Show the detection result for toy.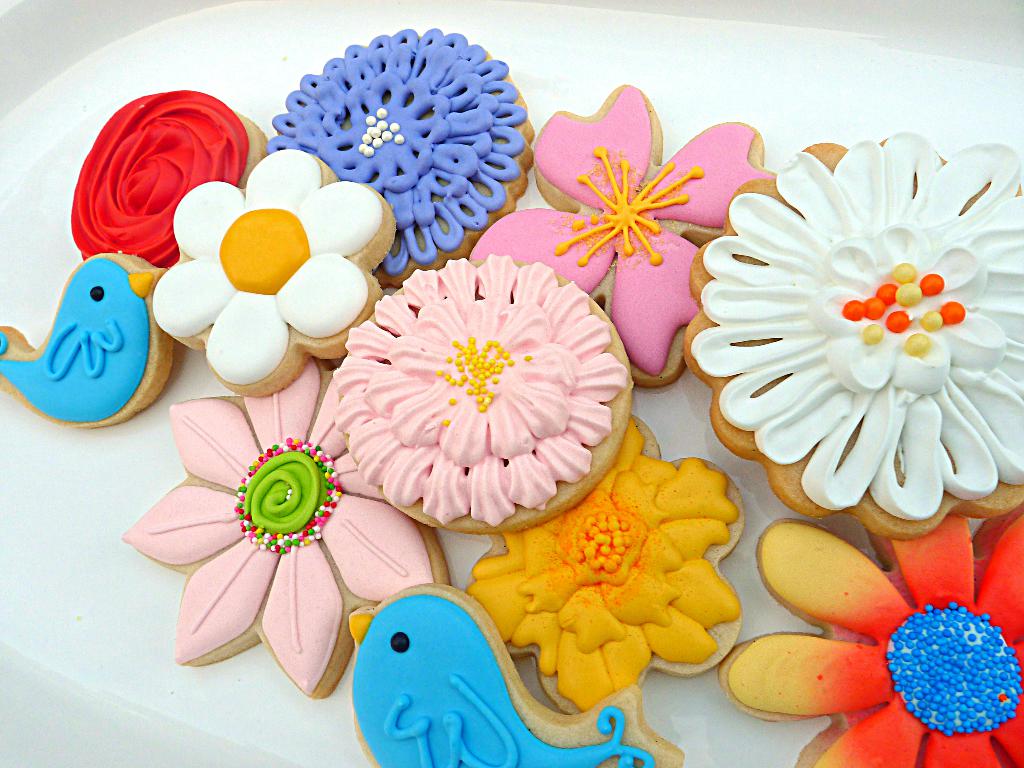
Rect(26, 246, 171, 437).
